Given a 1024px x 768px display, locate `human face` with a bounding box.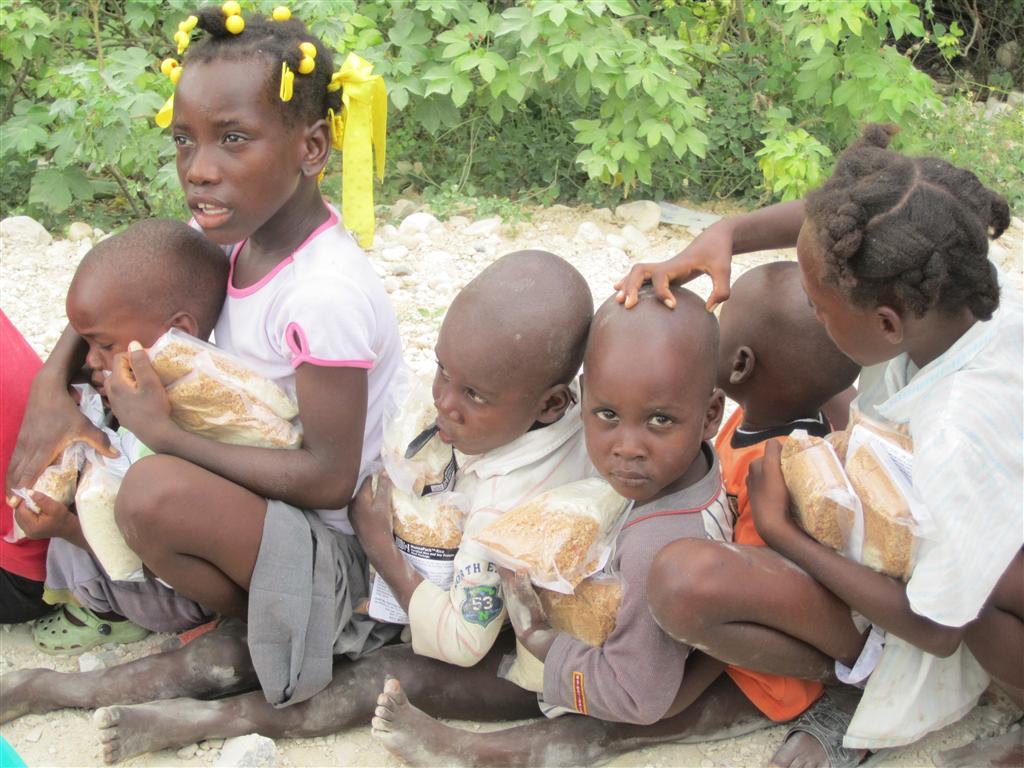
Located: (797,220,880,369).
